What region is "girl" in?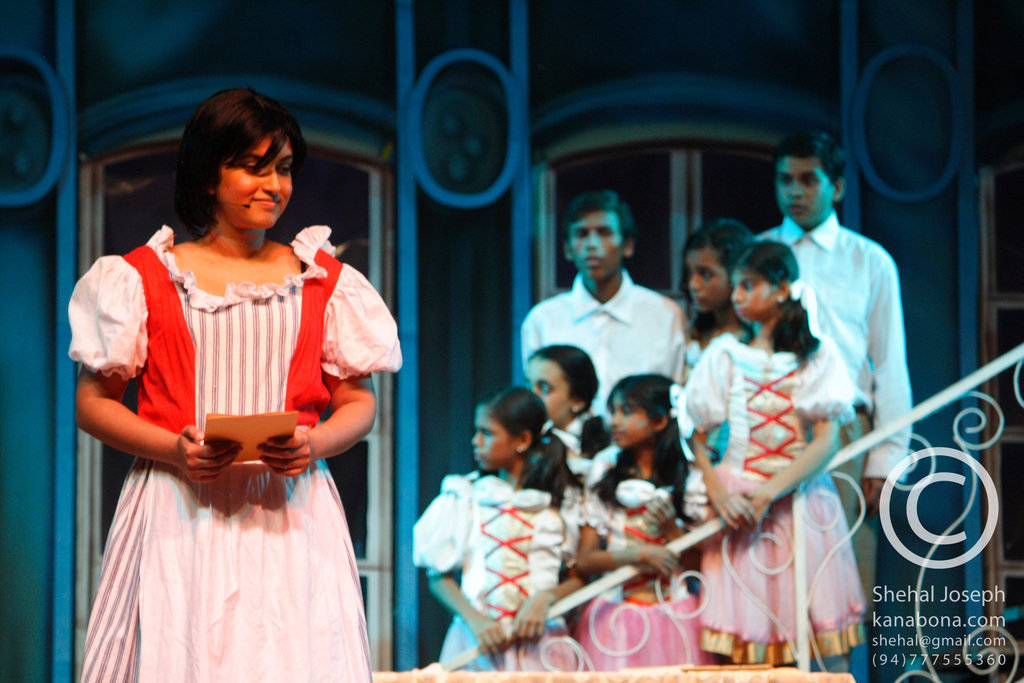
<bbox>575, 372, 710, 668</bbox>.
